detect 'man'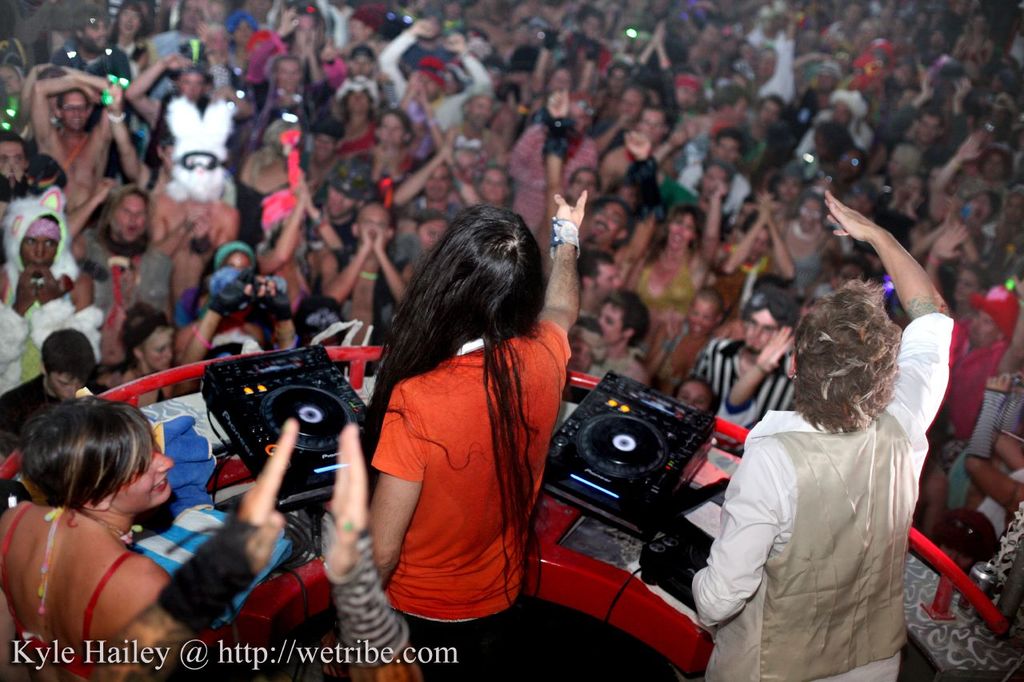
box=[362, 186, 588, 681]
